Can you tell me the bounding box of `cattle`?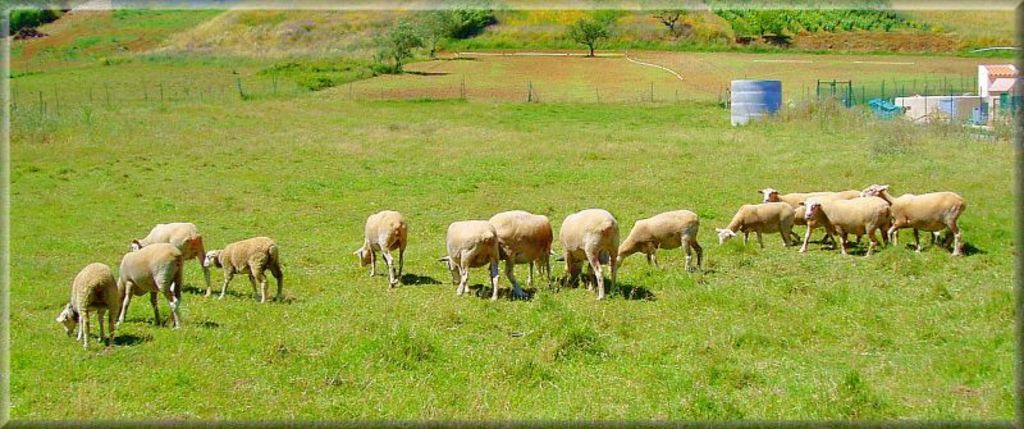
(left=207, top=232, right=282, bottom=311).
